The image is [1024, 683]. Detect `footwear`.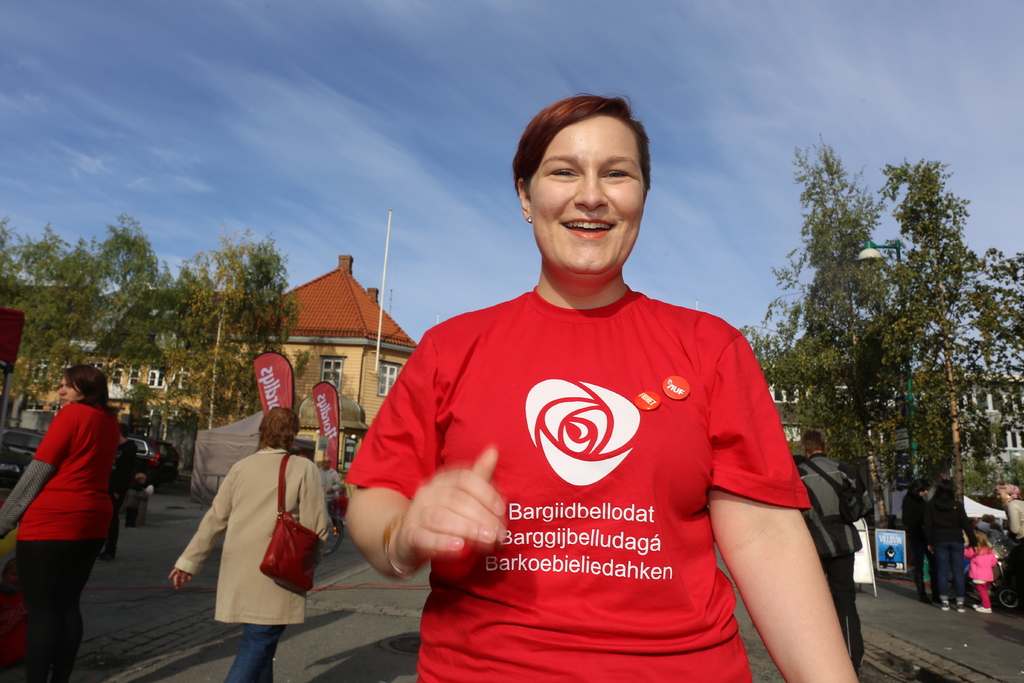
Detection: l=956, t=605, r=966, b=612.
